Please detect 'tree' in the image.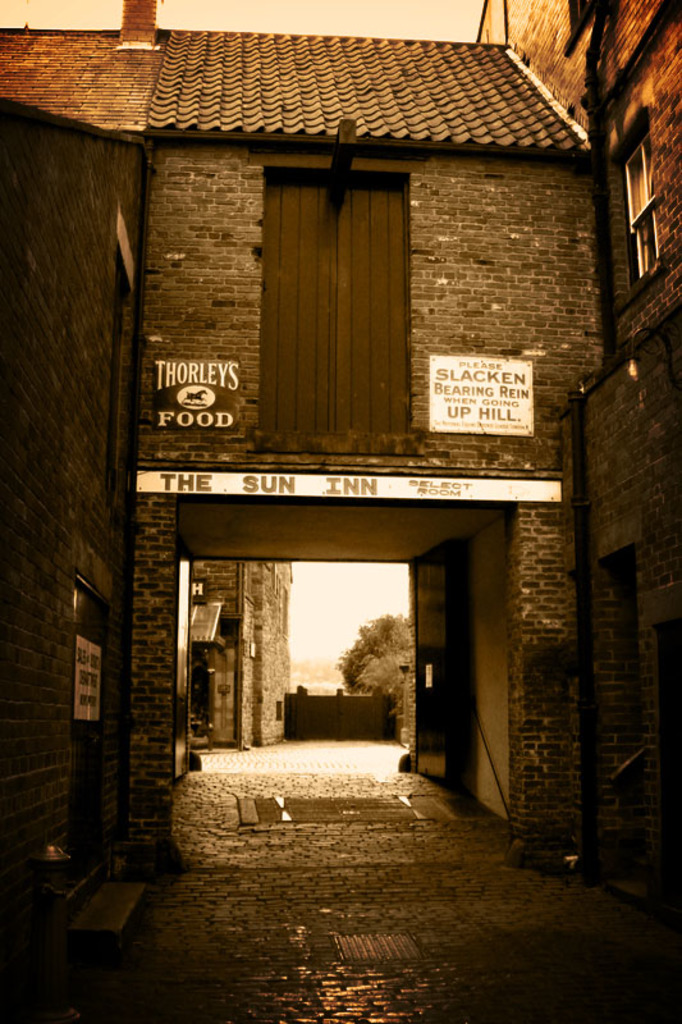
x1=333, y1=612, x2=408, y2=710.
